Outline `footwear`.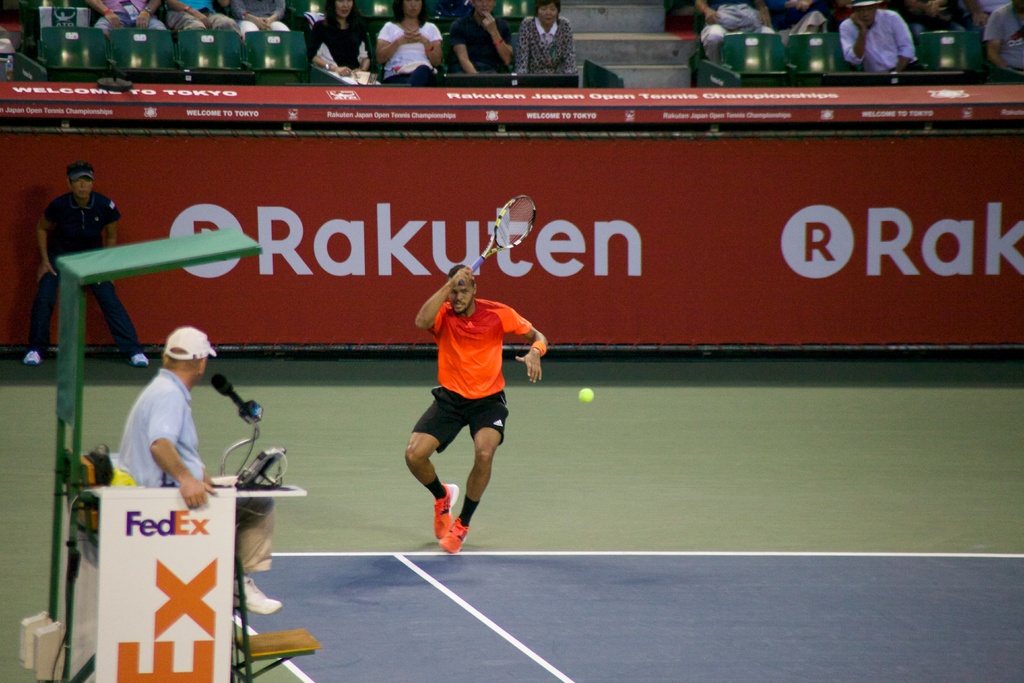
Outline: [235,572,284,619].
